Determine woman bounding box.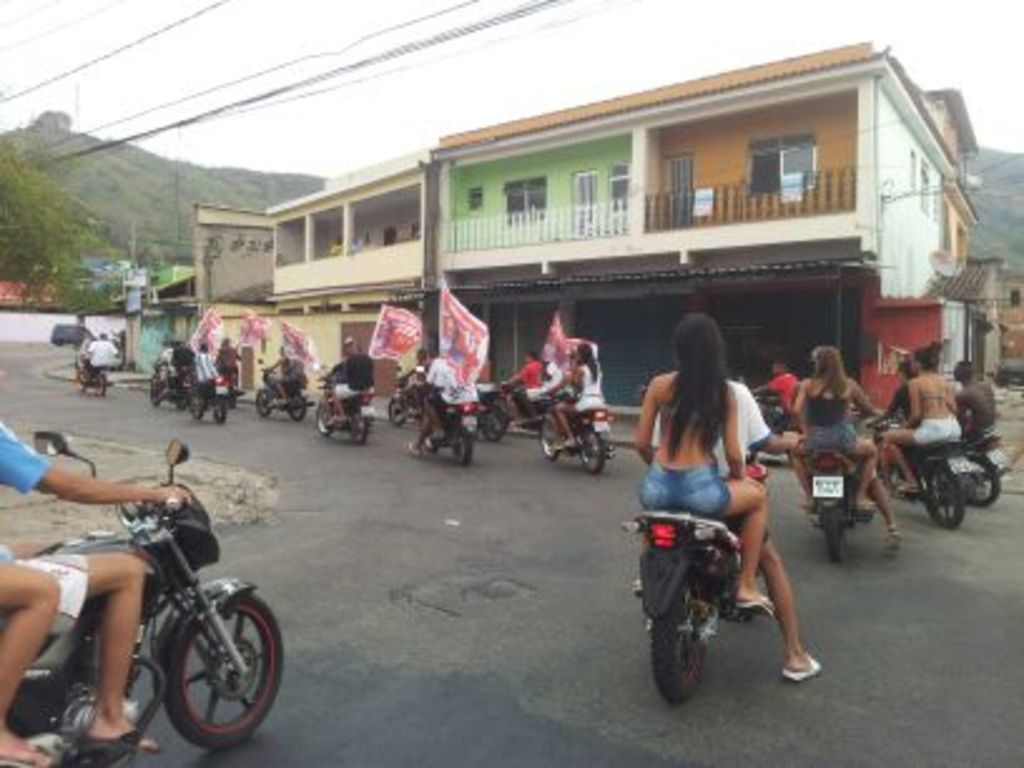
Determined: {"x1": 878, "y1": 344, "x2": 959, "y2": 492}.
